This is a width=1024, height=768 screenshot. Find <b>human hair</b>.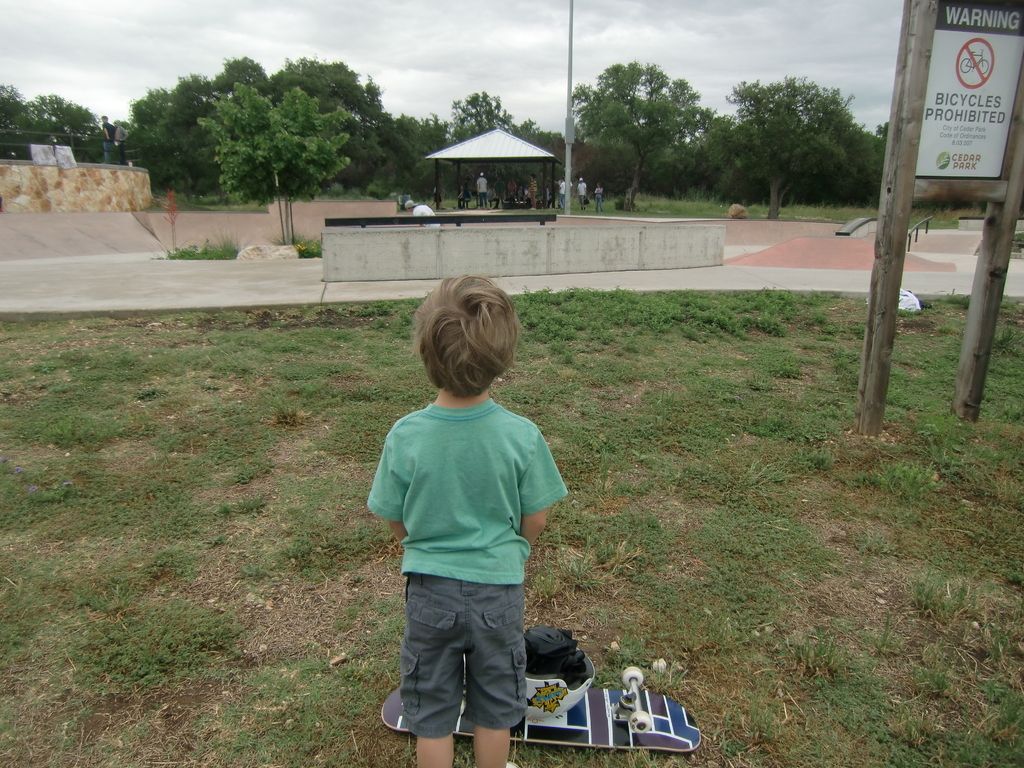
Bounding box: <box>561,177,564,182</box>.
